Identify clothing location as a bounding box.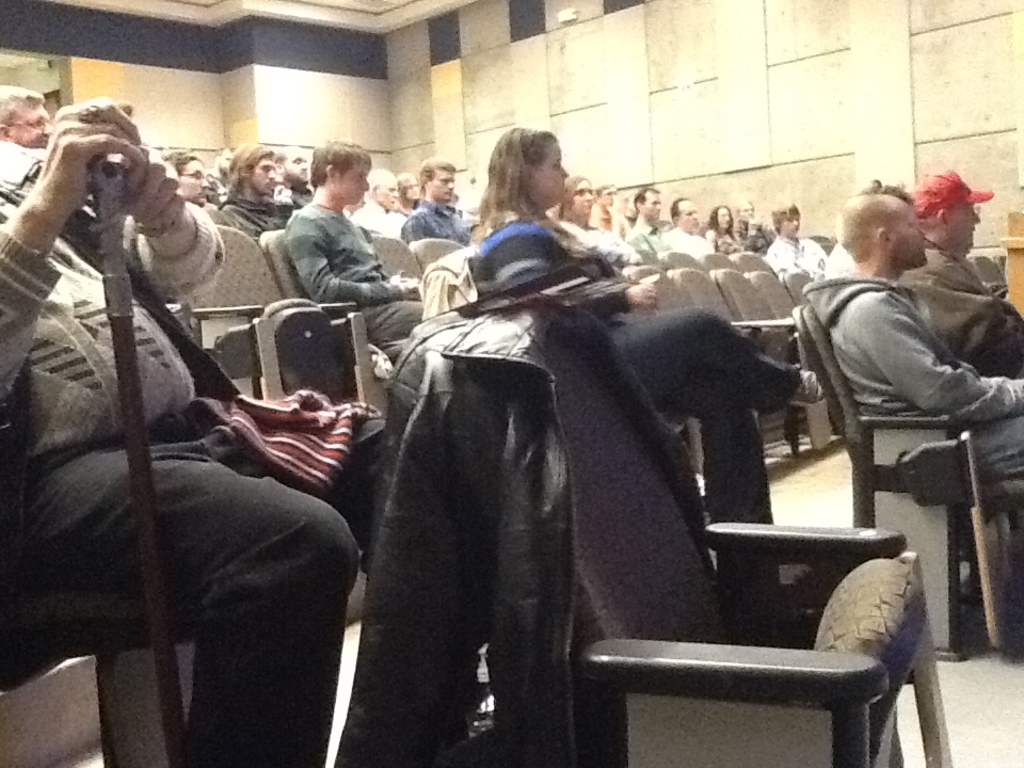
locate(339, 196, 394, 241).
